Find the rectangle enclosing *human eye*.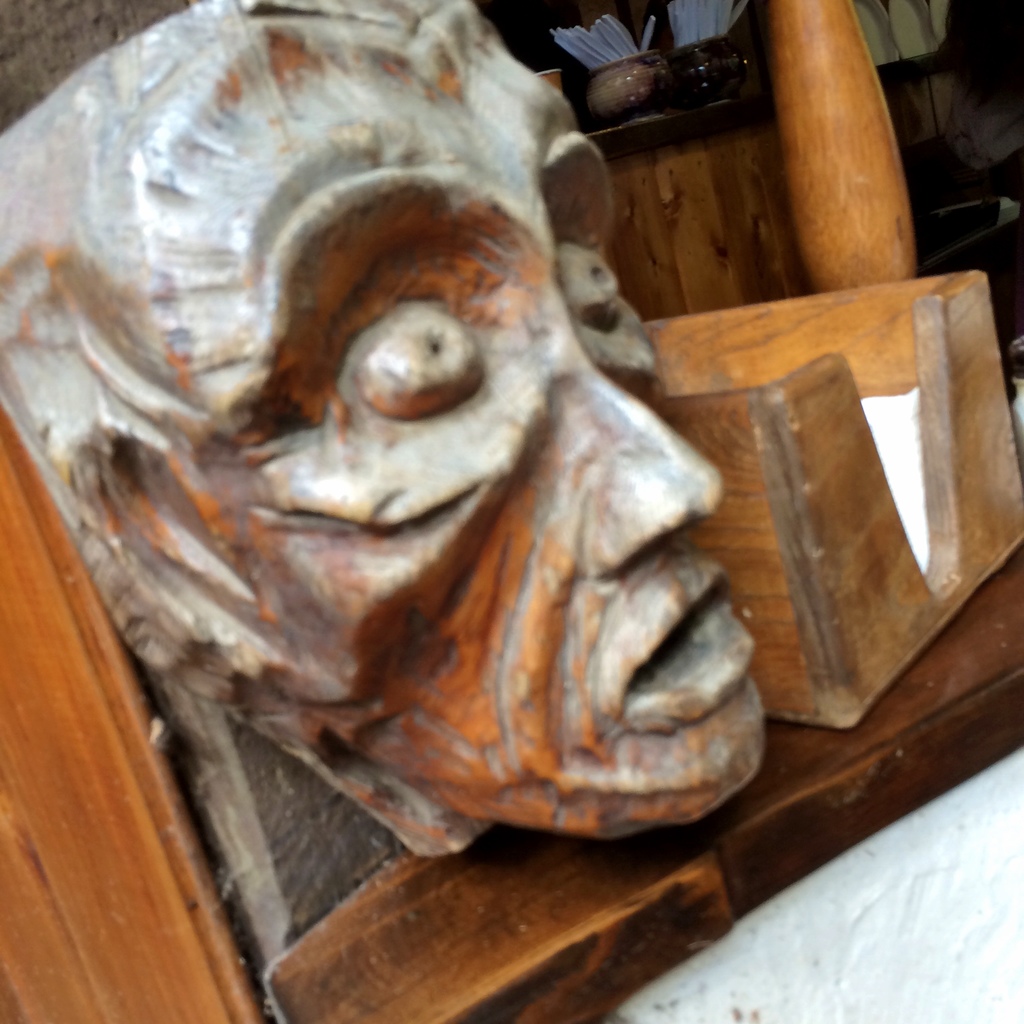
(319,287,513,449).
